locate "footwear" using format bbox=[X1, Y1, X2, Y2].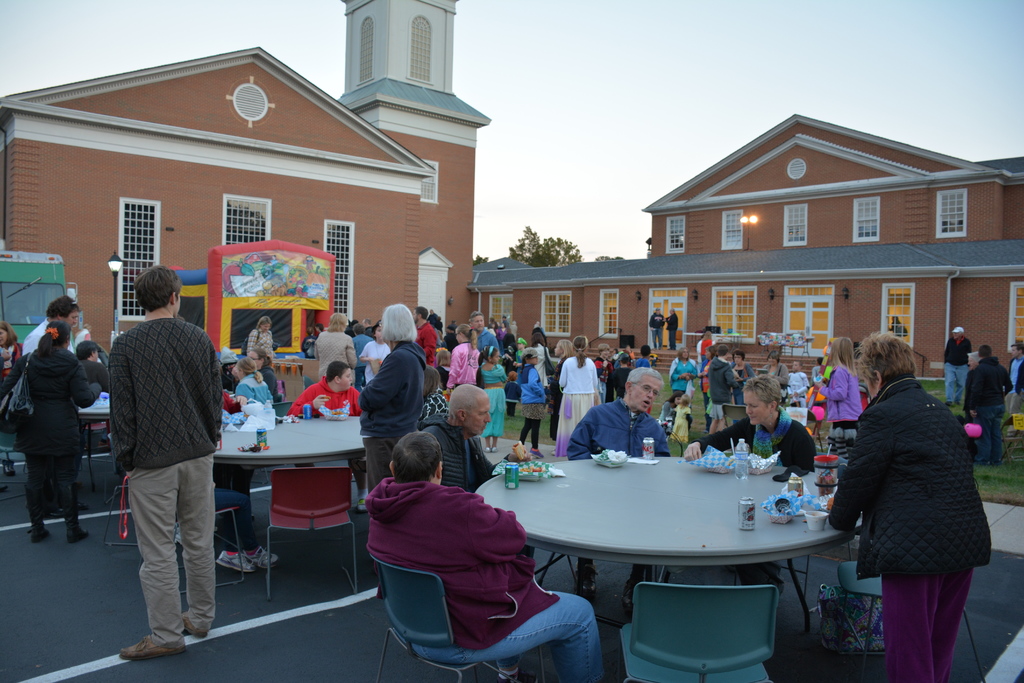
bbox=[621, 570, 662, 613].
